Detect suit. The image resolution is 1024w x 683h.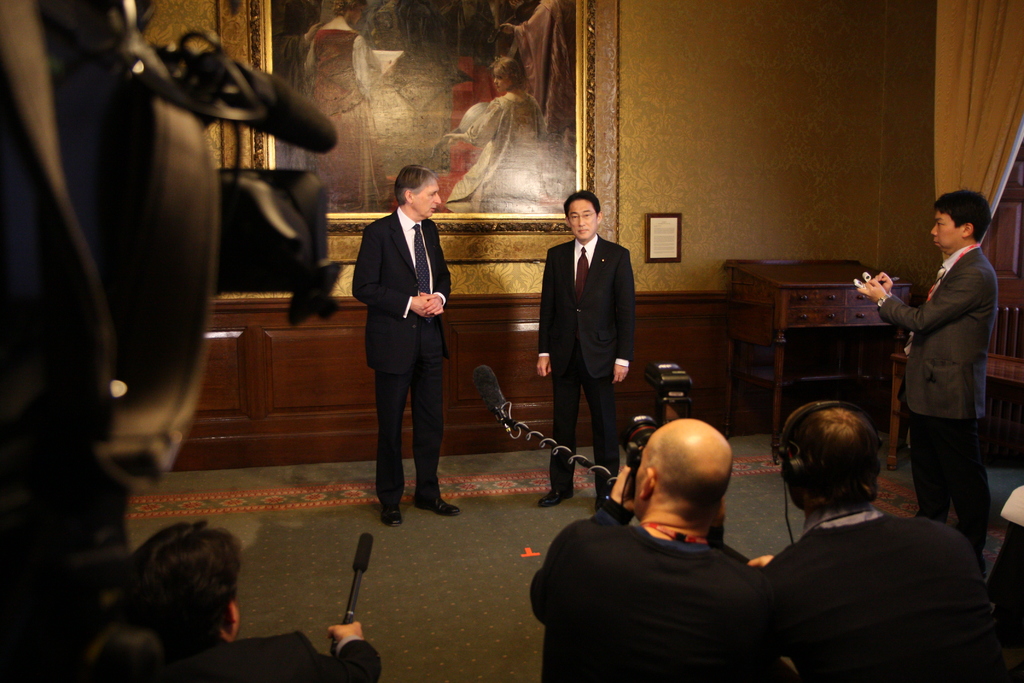
BBox(538, 235, 635, 500).
